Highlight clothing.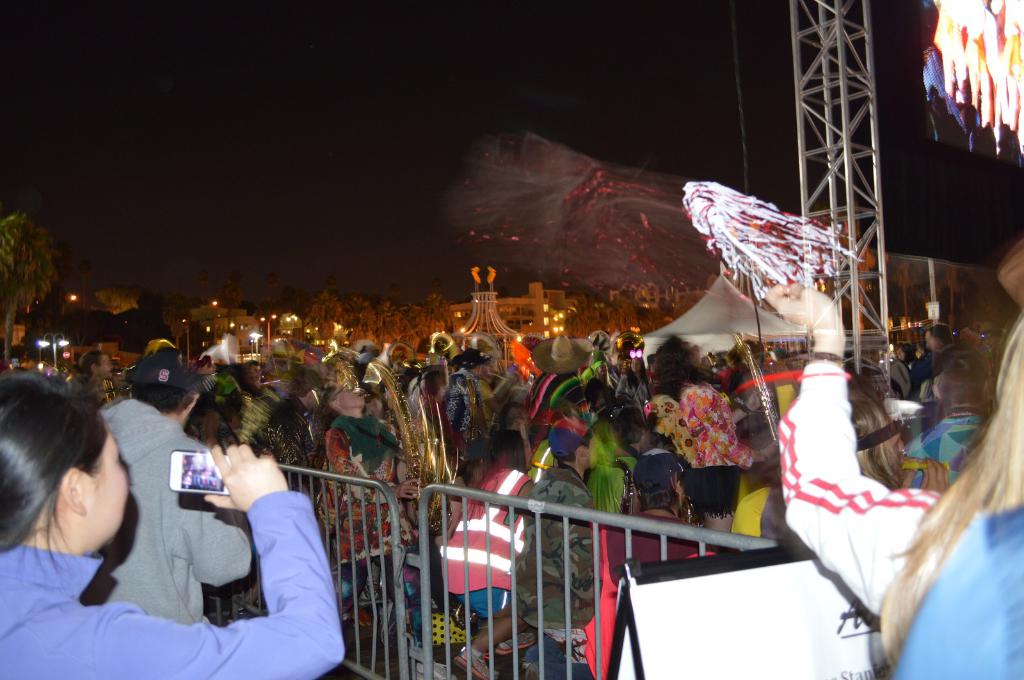
Highlighted region: 596,510,716,567.
